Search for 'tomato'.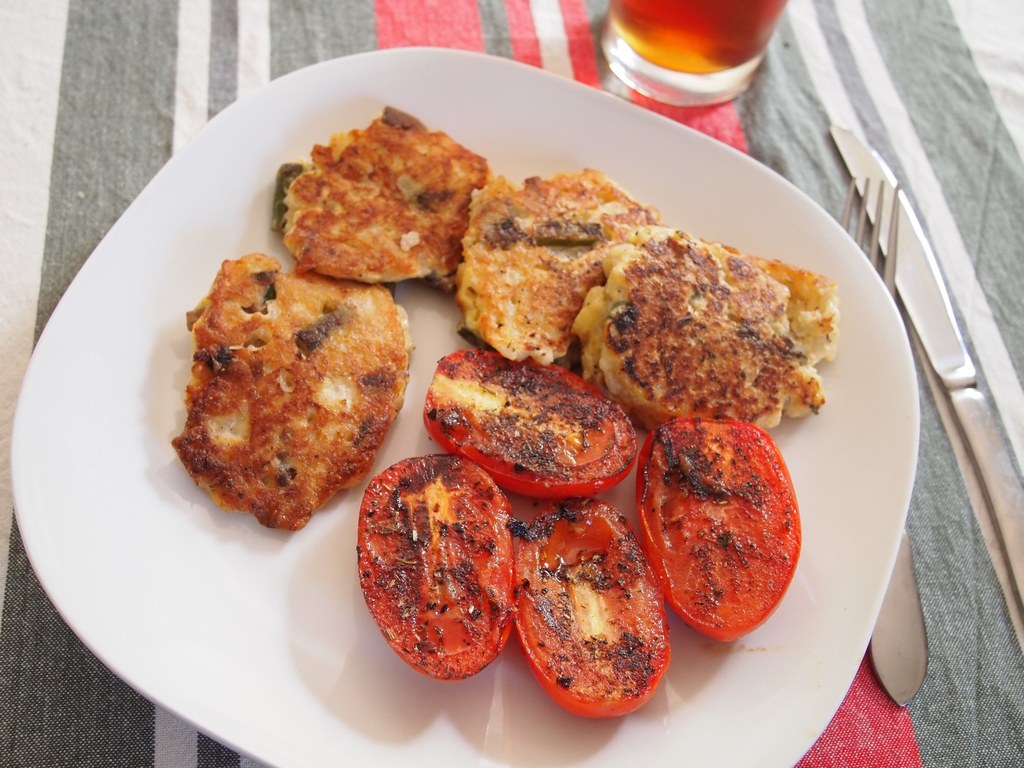
Found at region(633, 415, 803, 643).
